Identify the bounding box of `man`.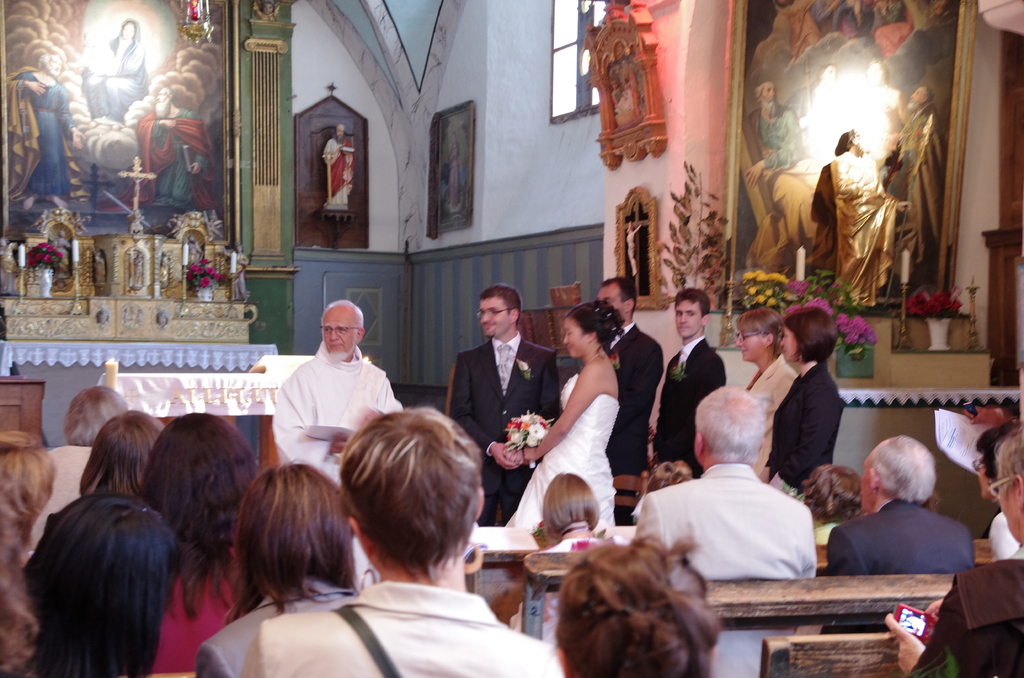
select_region(820, 438, 970, 638).
